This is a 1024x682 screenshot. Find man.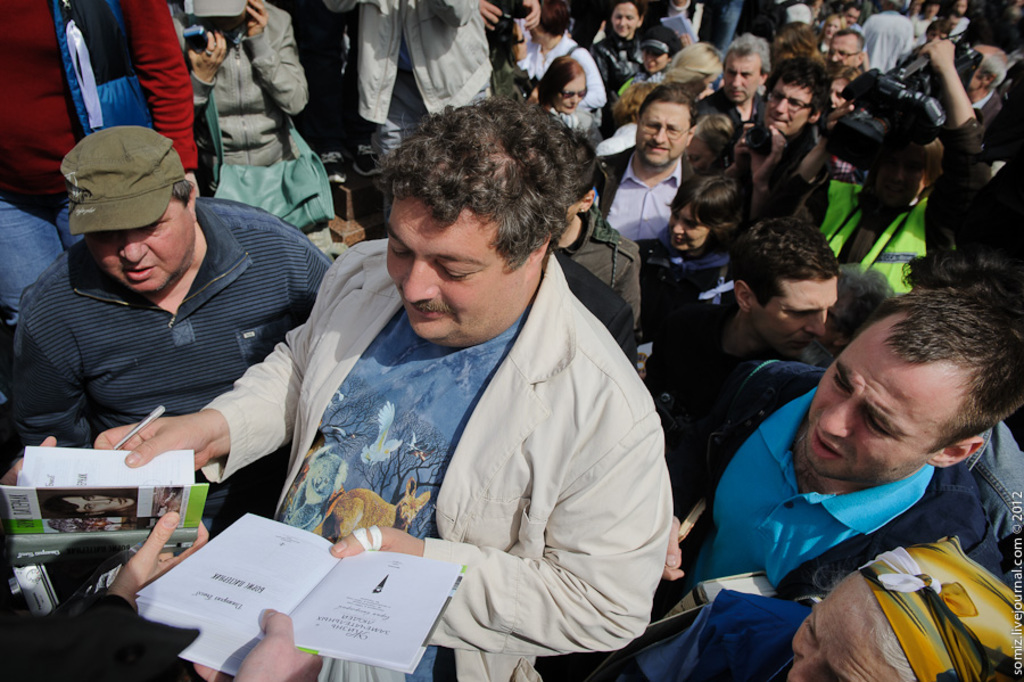
Bounding box: 597 88 700 245.
